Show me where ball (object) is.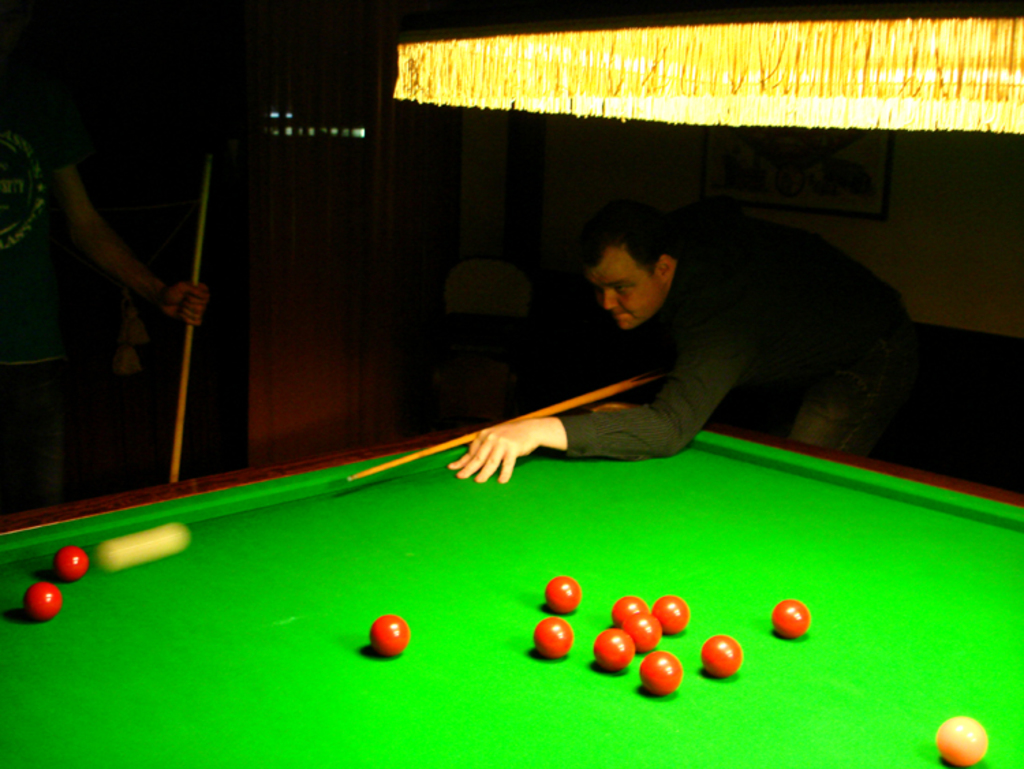
ball (object) is at (547,572,583,613).
